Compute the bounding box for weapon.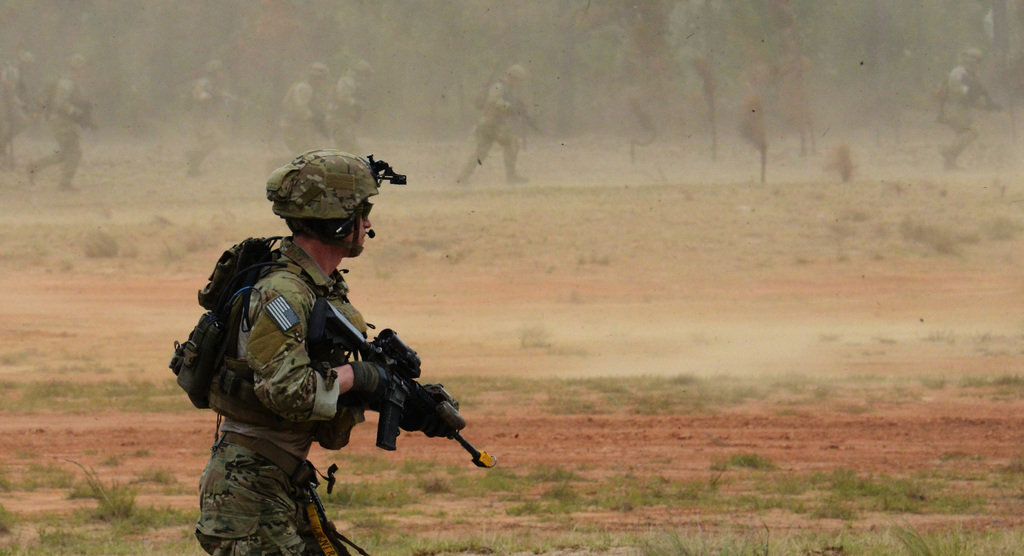
box=[301, 286, 501, 473].
